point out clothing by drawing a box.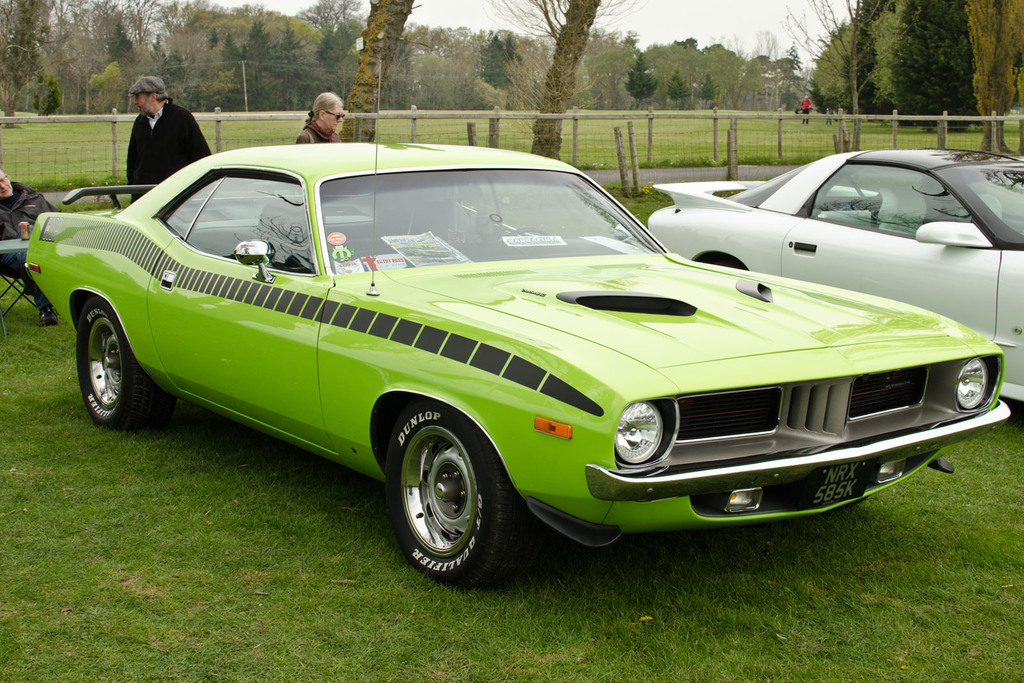
left=801, top=95, right=815, bottom=124.
